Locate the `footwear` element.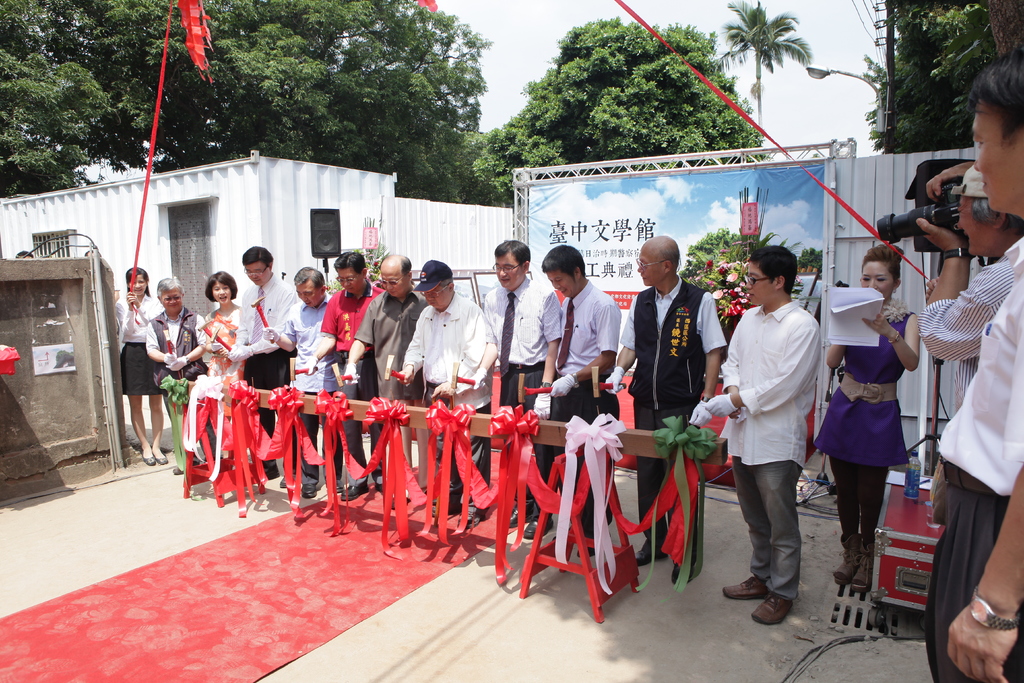
Element bbox: (left=668, top=566, right=694, bottom=583).
